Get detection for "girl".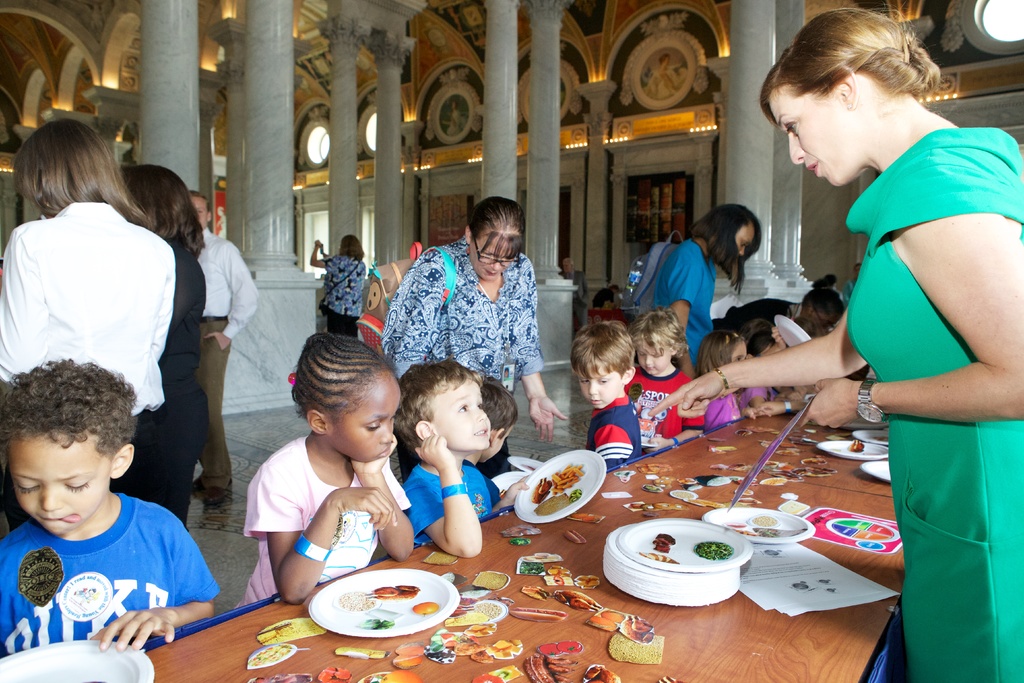
Detection: Rect(404, 365, 532, 553).
